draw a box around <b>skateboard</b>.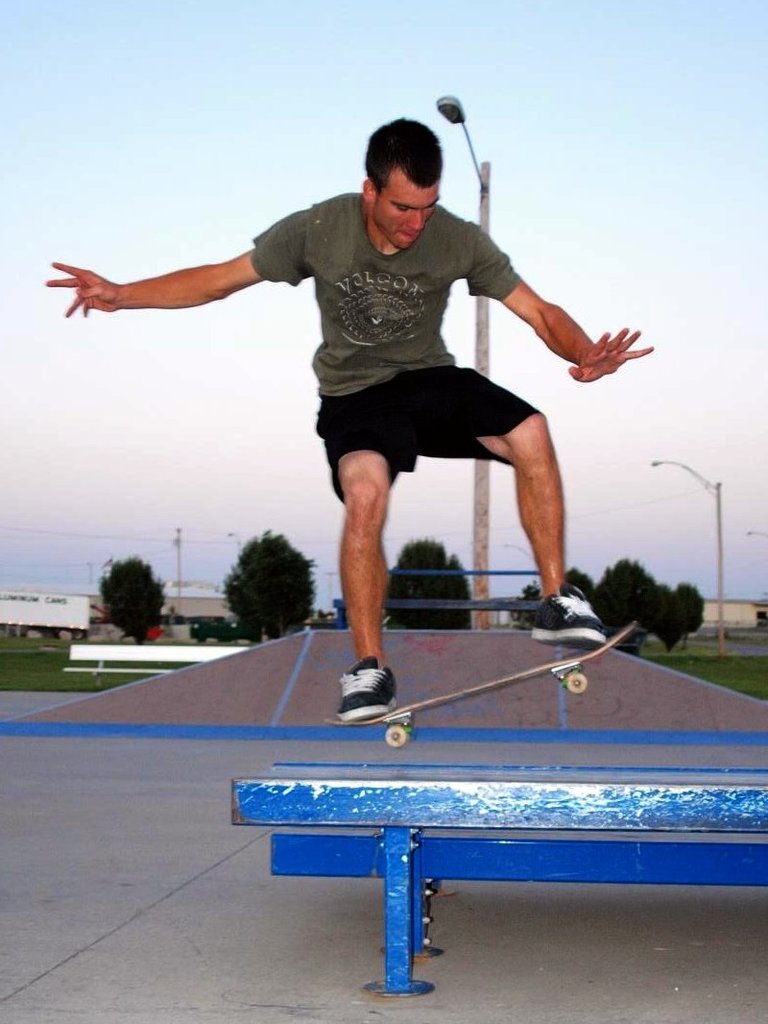
328:621:635:749.
